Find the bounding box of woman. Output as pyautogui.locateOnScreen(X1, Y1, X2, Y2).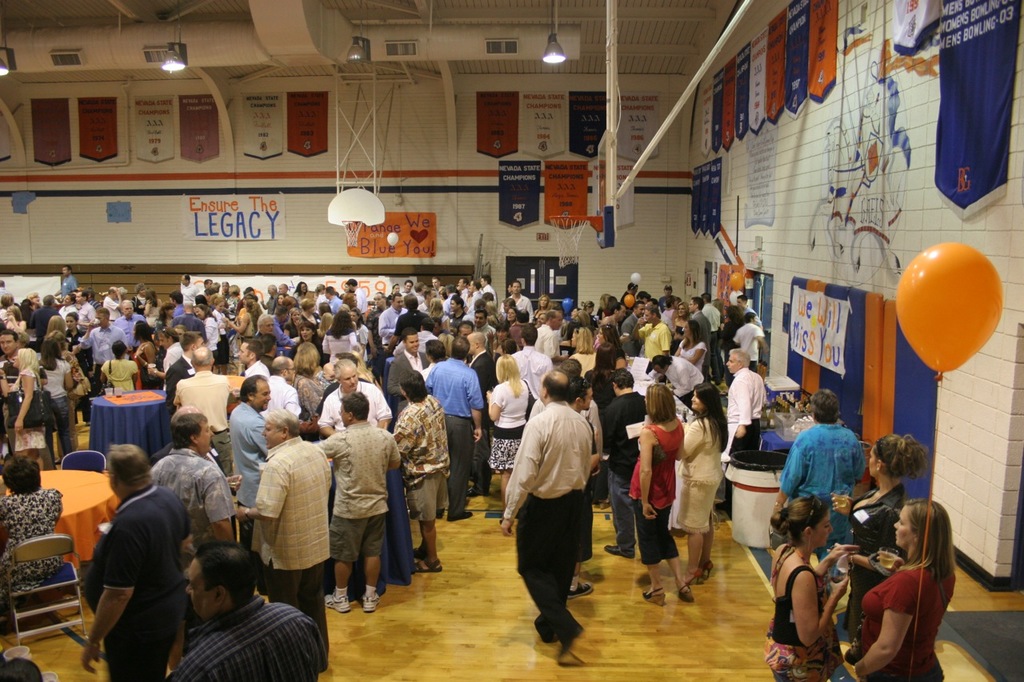
pyautogui.locateOnScreen(834, 433, 929, 611).
